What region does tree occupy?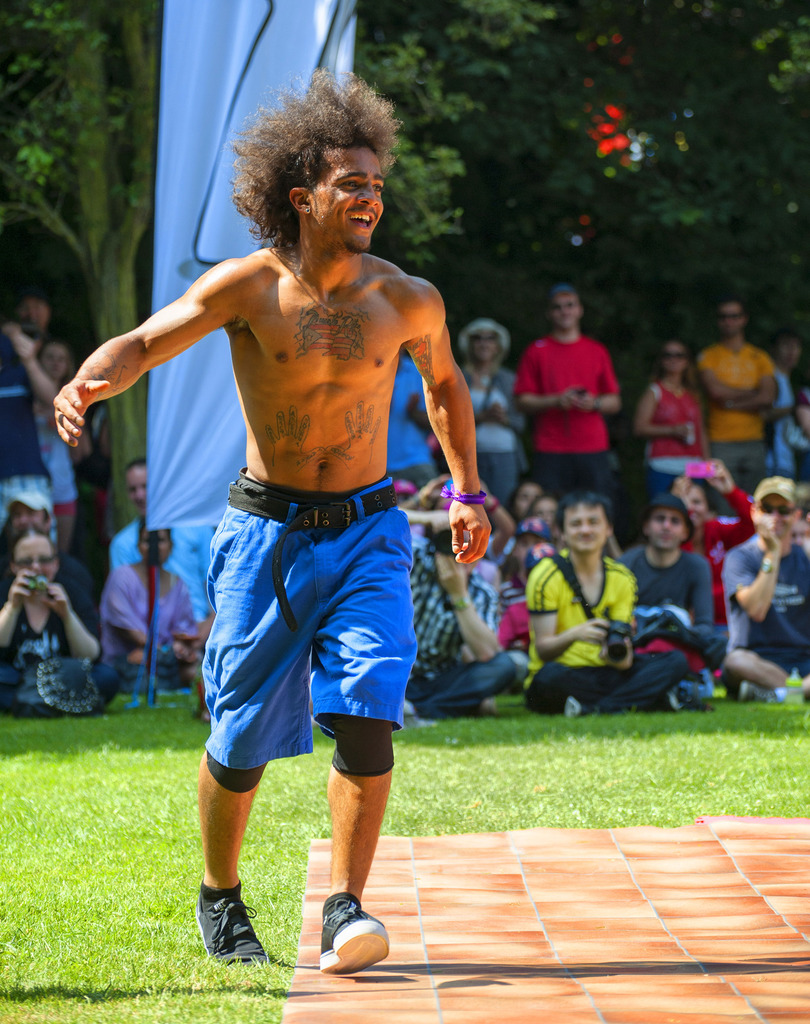
[left=430, top=0, right=809, bottom=488].
